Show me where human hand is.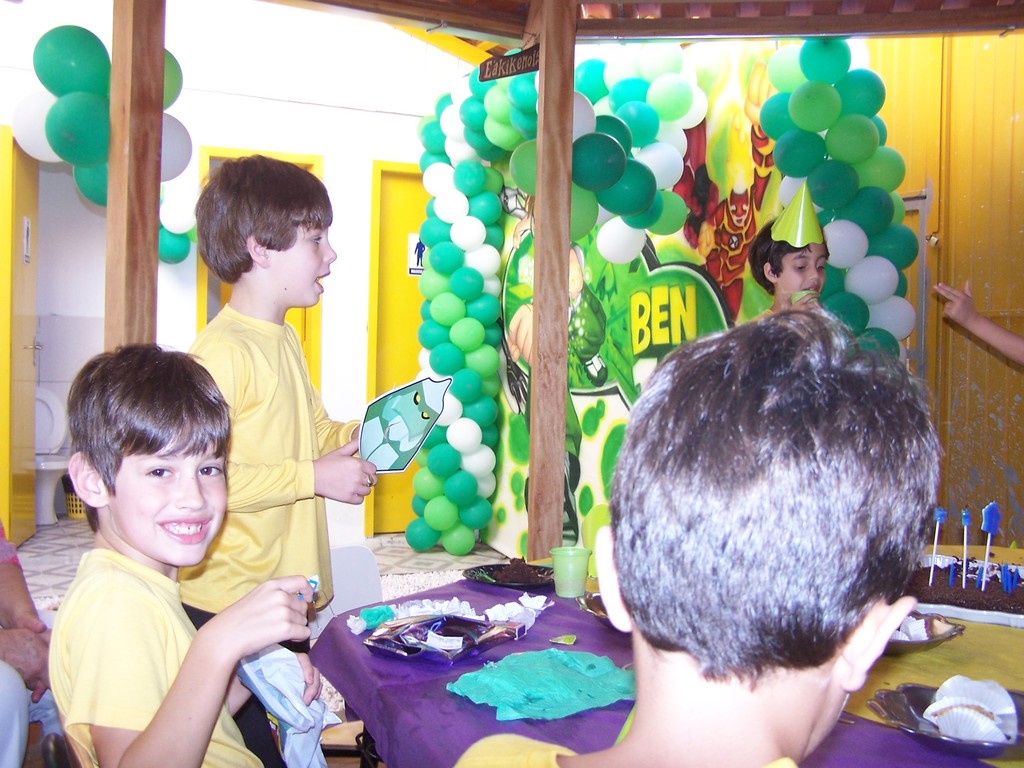
human hand is at bbox(1, 626, 50, 694).
